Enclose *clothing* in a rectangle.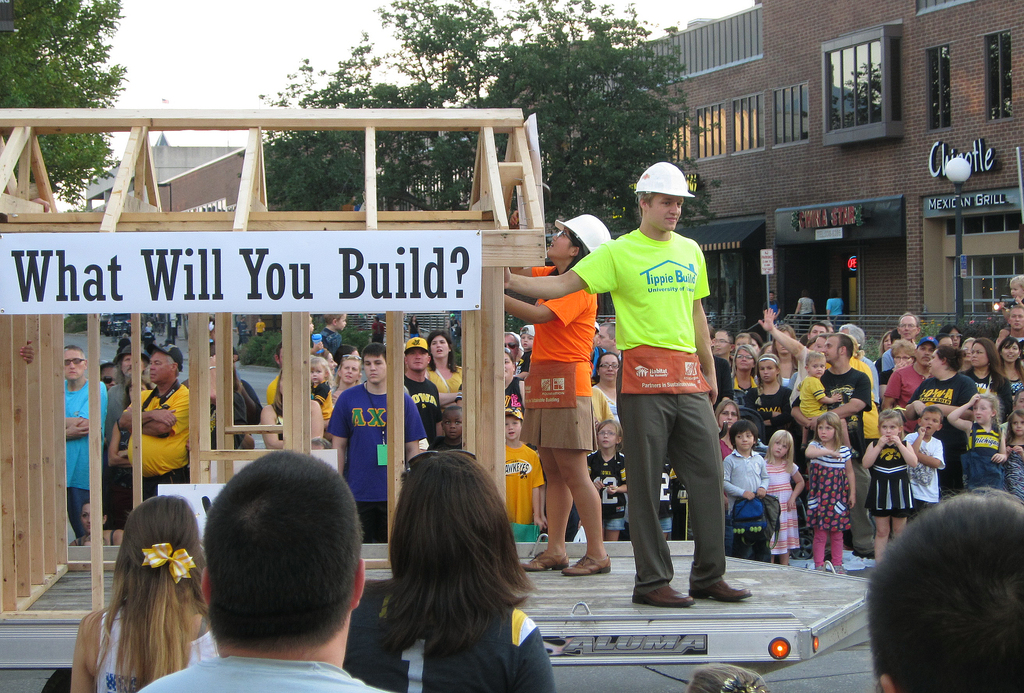
[x1=140, y1=659, x2=398, y2=692].
